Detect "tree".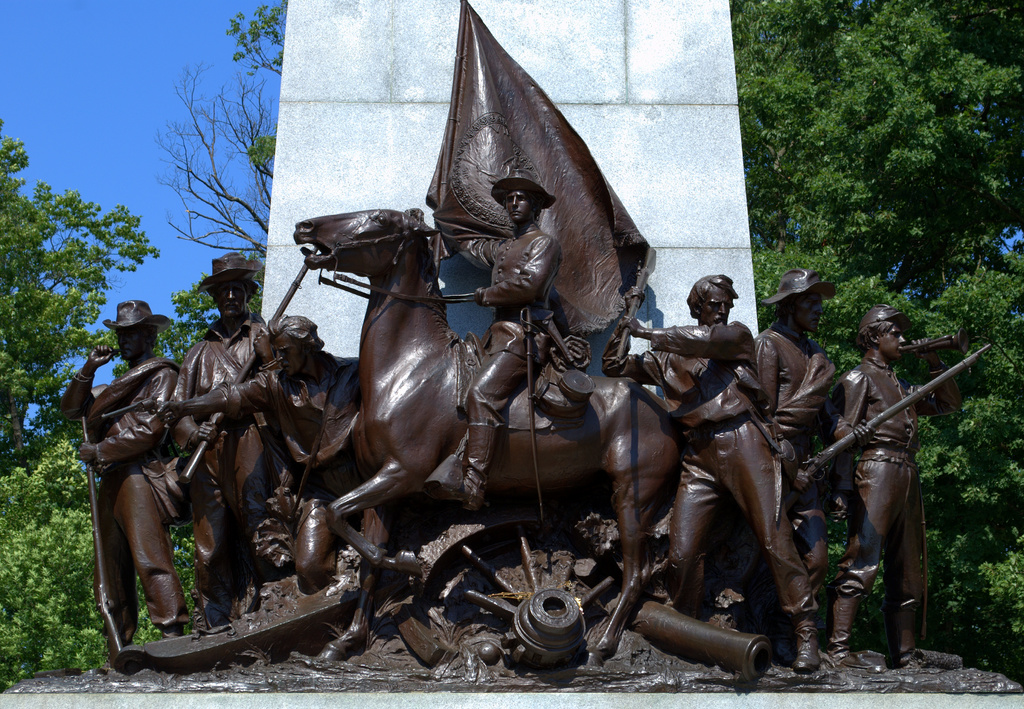
Detected at left=0, top=118, right=163, bottom=477.
